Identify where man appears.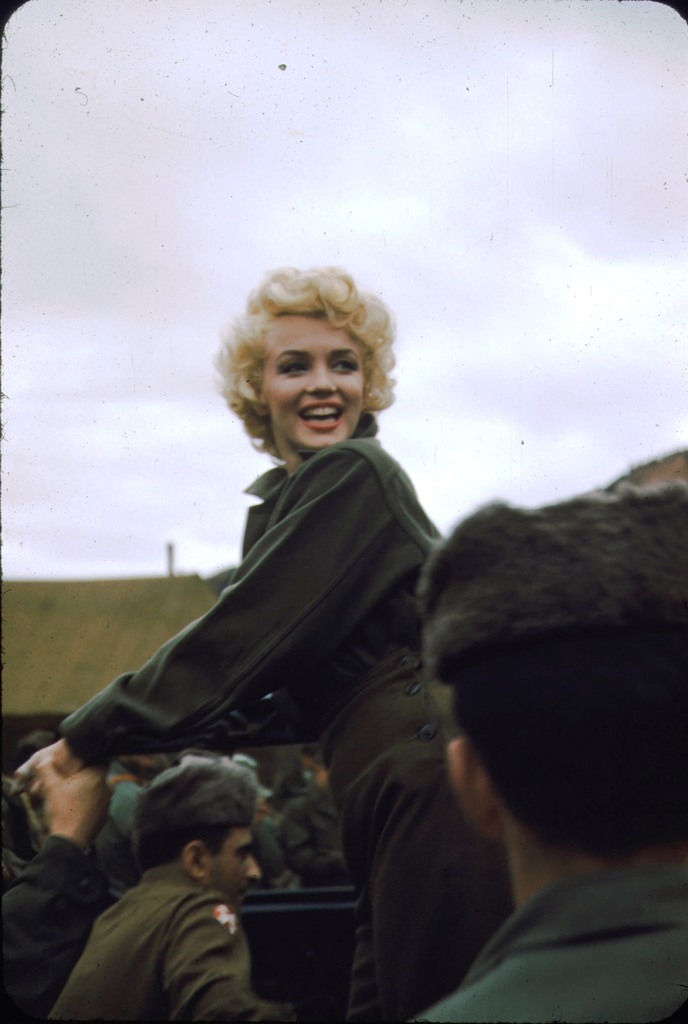
Appears at (left=410, top=483, right=687, bottom=1023).
